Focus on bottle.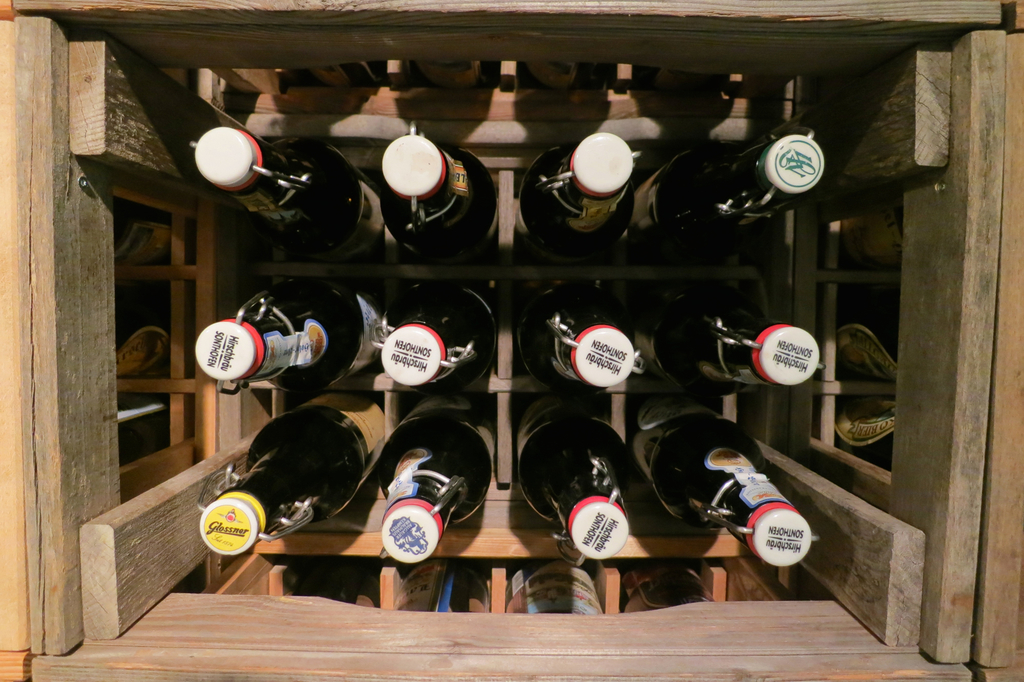
Focused at bbox=(363, 119, 493, 259).
